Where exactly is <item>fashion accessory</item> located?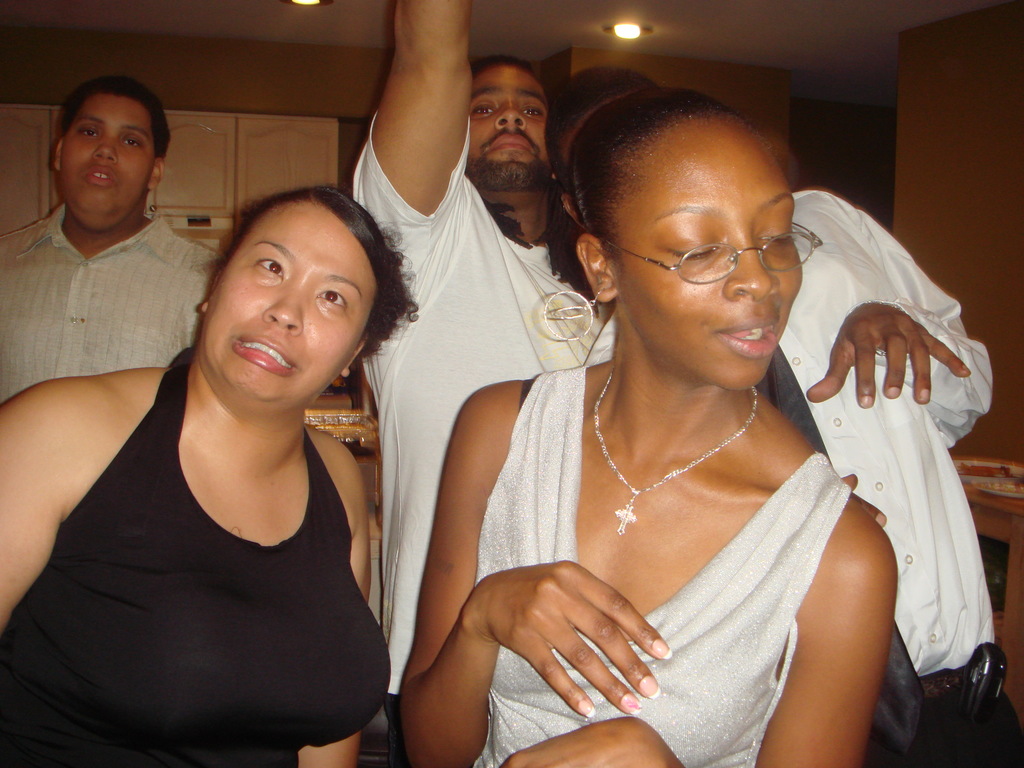
Its bounding box is detection(848, 300, 904, 358).
